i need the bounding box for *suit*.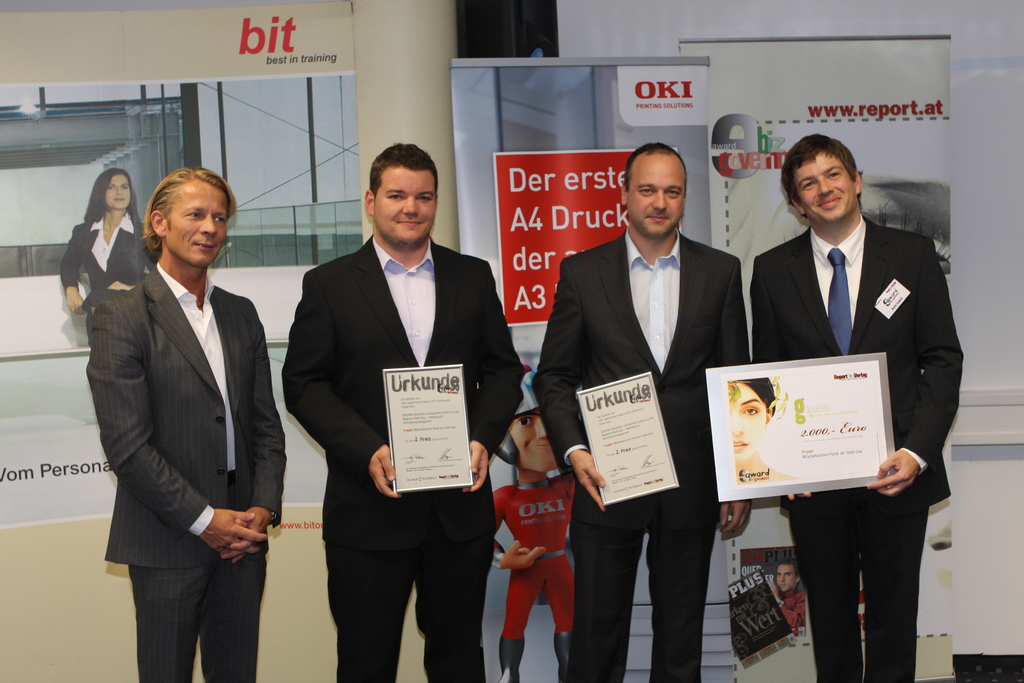
Here it is: left=756, top=218, right=964, bottom=682.
